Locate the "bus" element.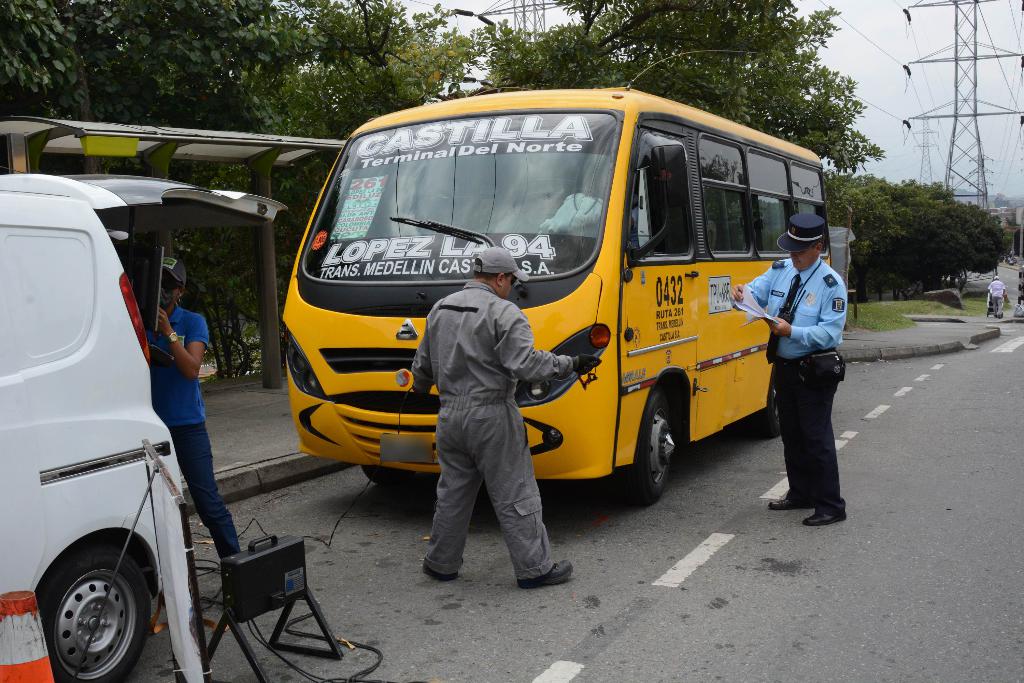
Element bbox: <box>281,83,835,502</box>.
